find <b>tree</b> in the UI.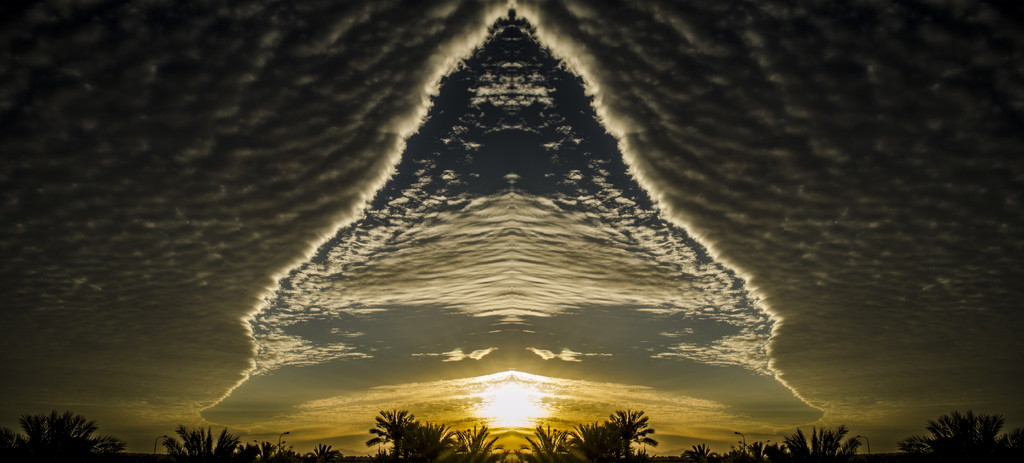
UI element at [left=513, top=418, right=577, bottom=462].
